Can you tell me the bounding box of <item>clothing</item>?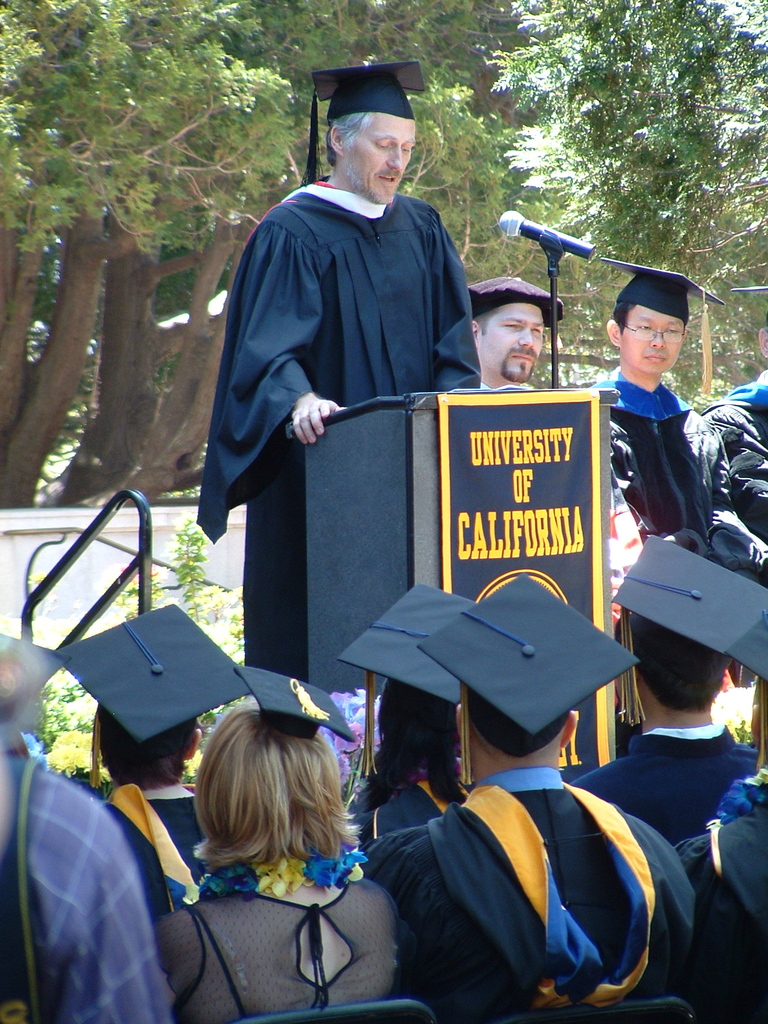
select_region(352, 777, 465, 847).
